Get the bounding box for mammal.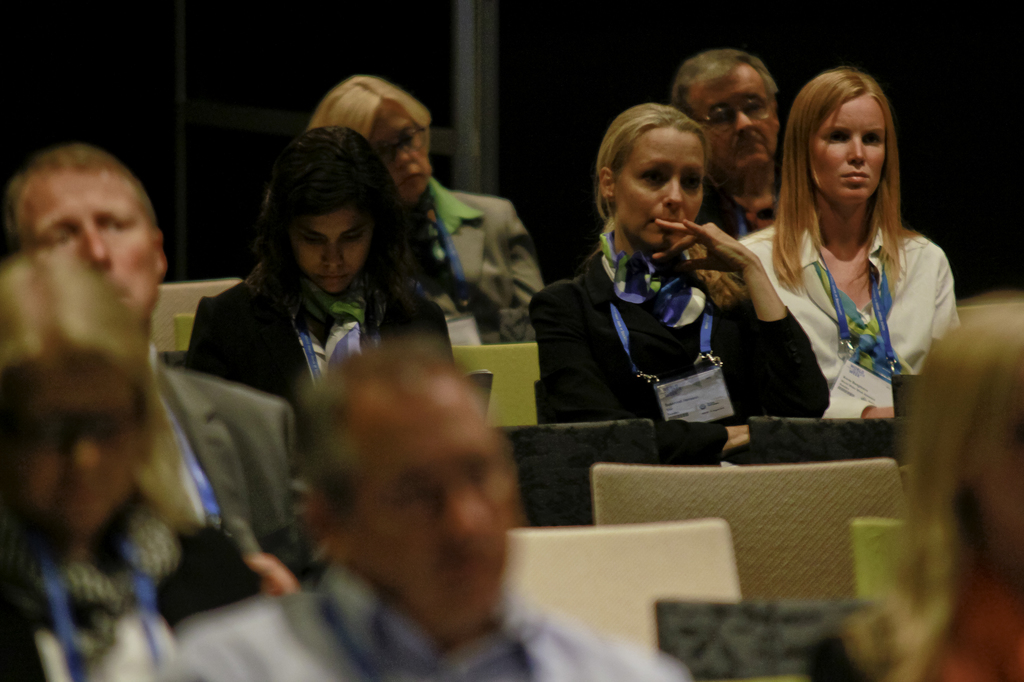
bbox=(194, 124, 452, 404).
